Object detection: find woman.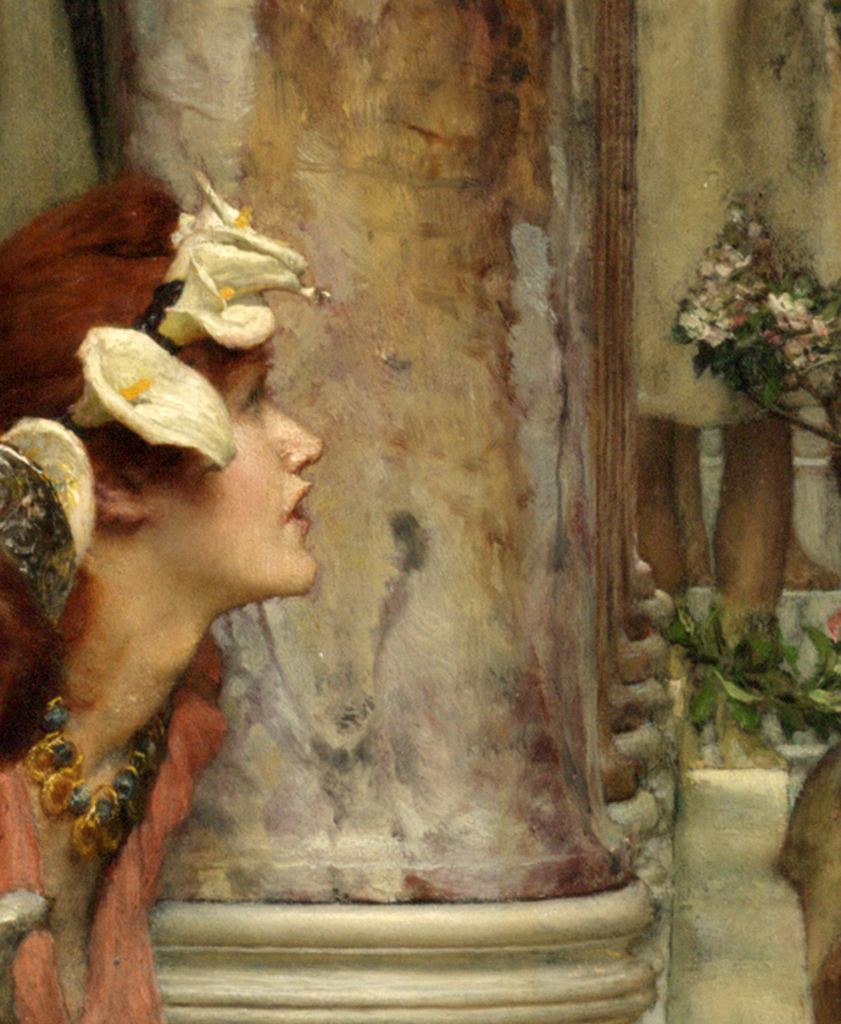
x1=2 y1=252 x2=352 y2=1023.
